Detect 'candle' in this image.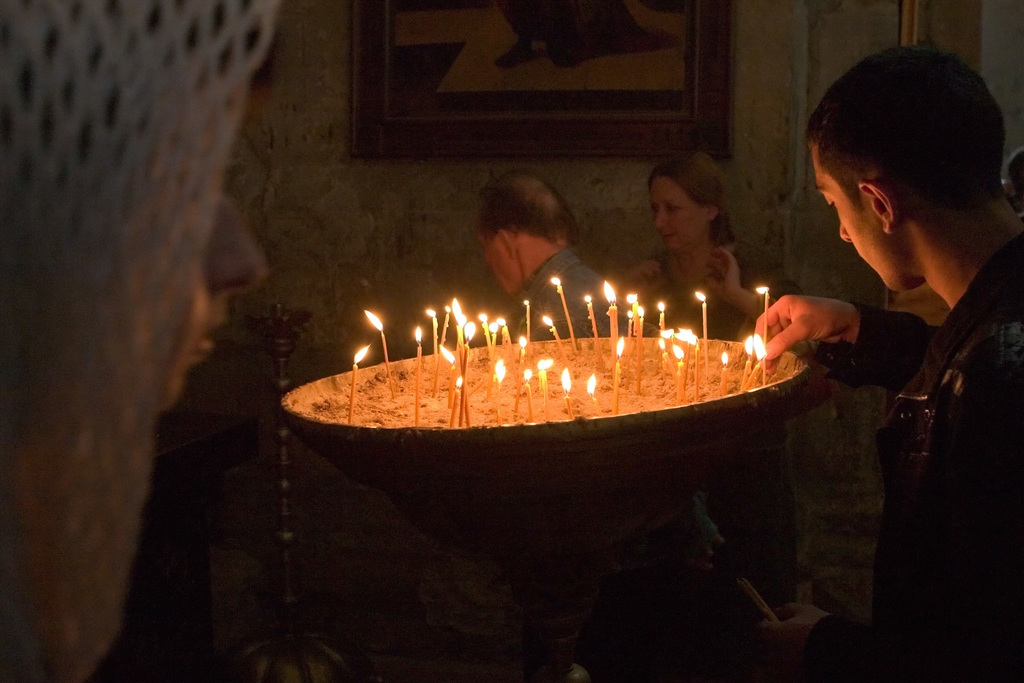
Detection: [581,294,603,345].
